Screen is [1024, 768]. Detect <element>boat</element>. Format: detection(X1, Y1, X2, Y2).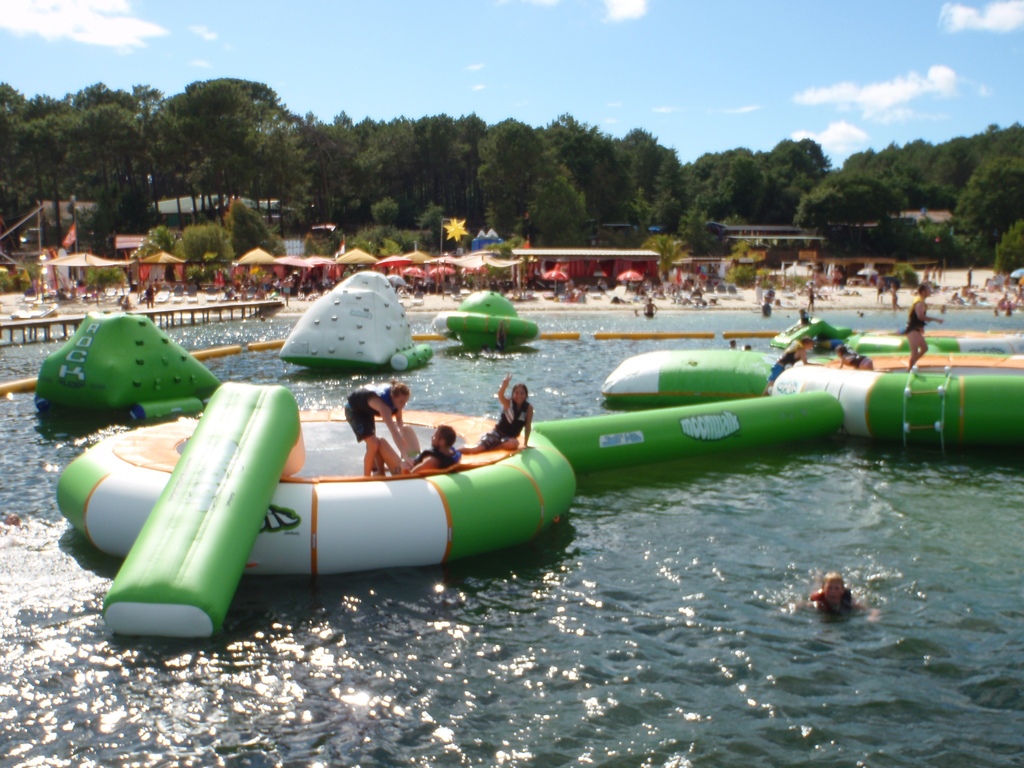
detection(759, 346, 1023, 451).
